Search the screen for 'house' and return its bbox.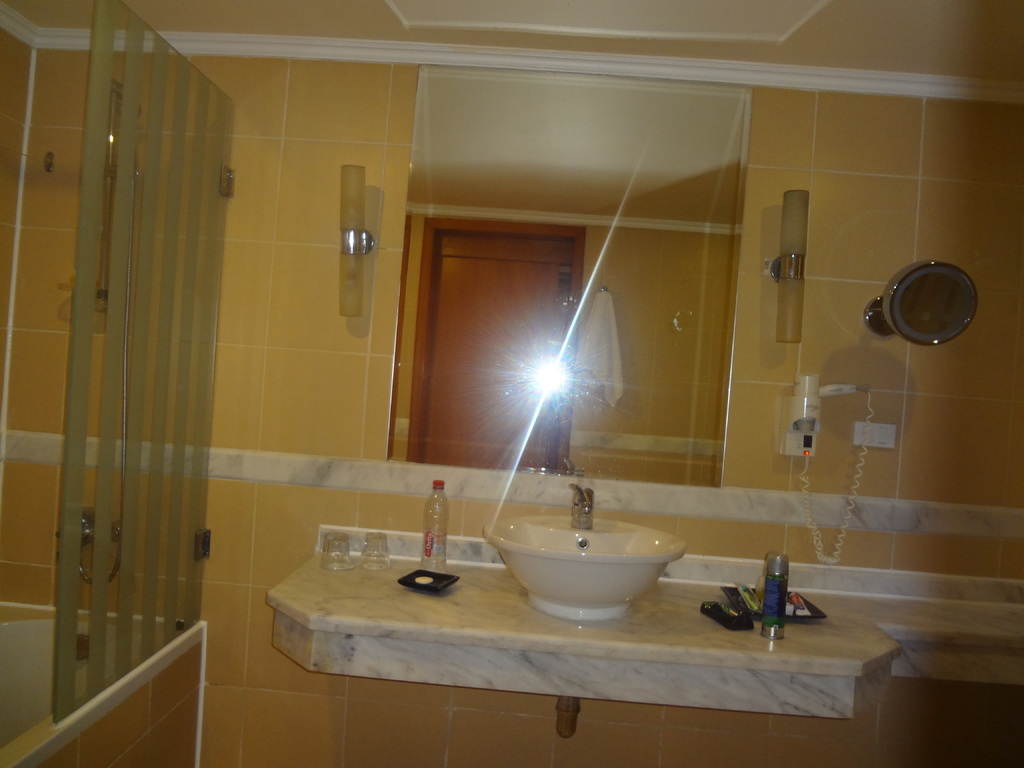
Found: rect(17, 21, 1023, 703).
